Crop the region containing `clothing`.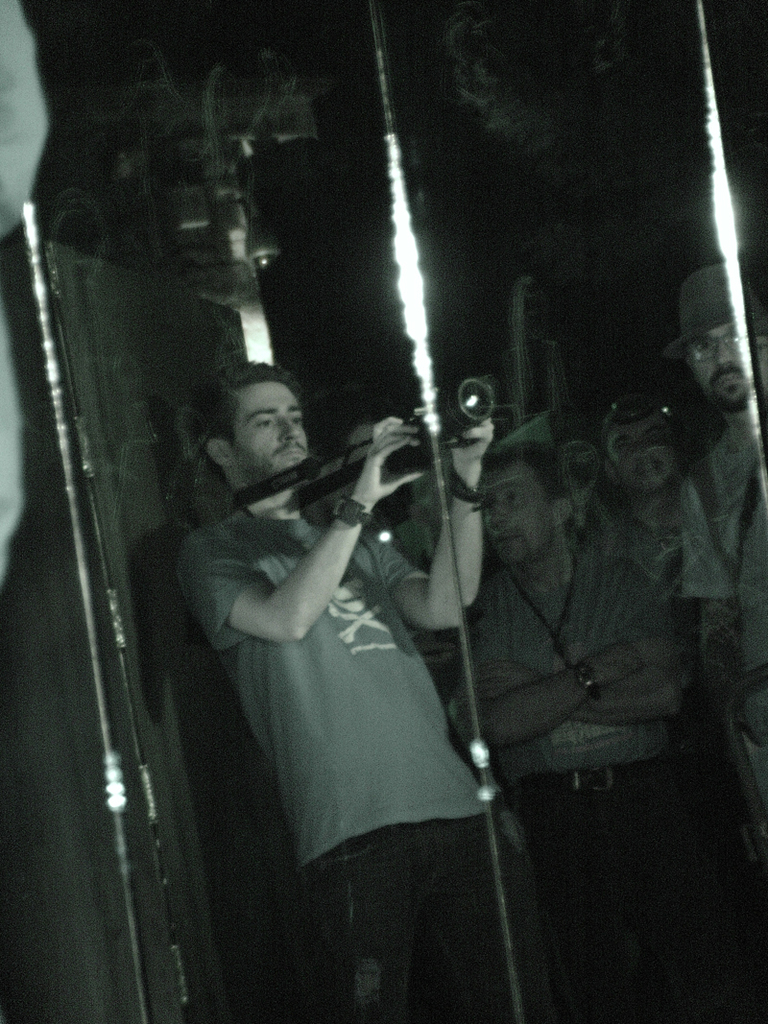
Crop region: bbox(454, 526, 747, 1023).
